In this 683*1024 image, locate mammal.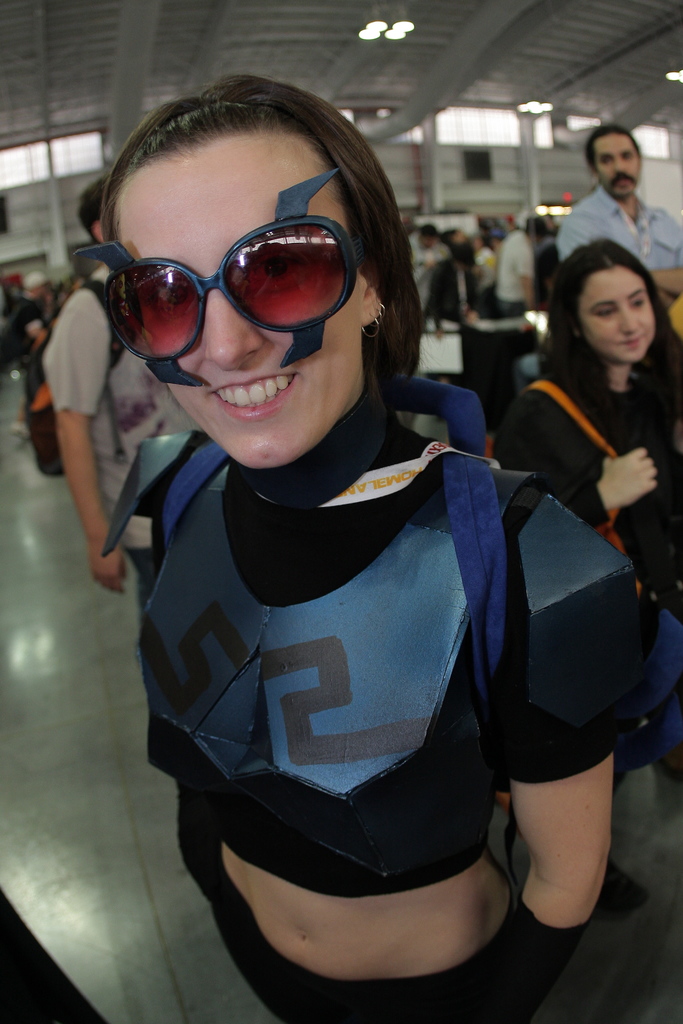
Bounding box: <region>554, 122, 682, 307</region>.
